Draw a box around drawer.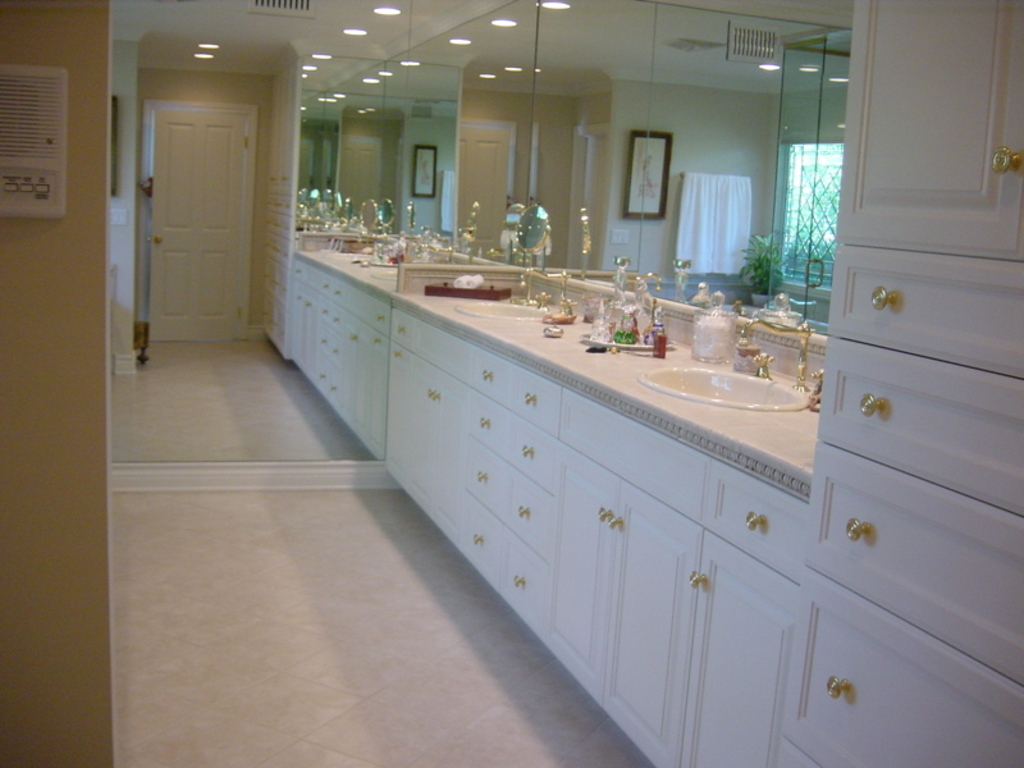
818:335:1023:513.
